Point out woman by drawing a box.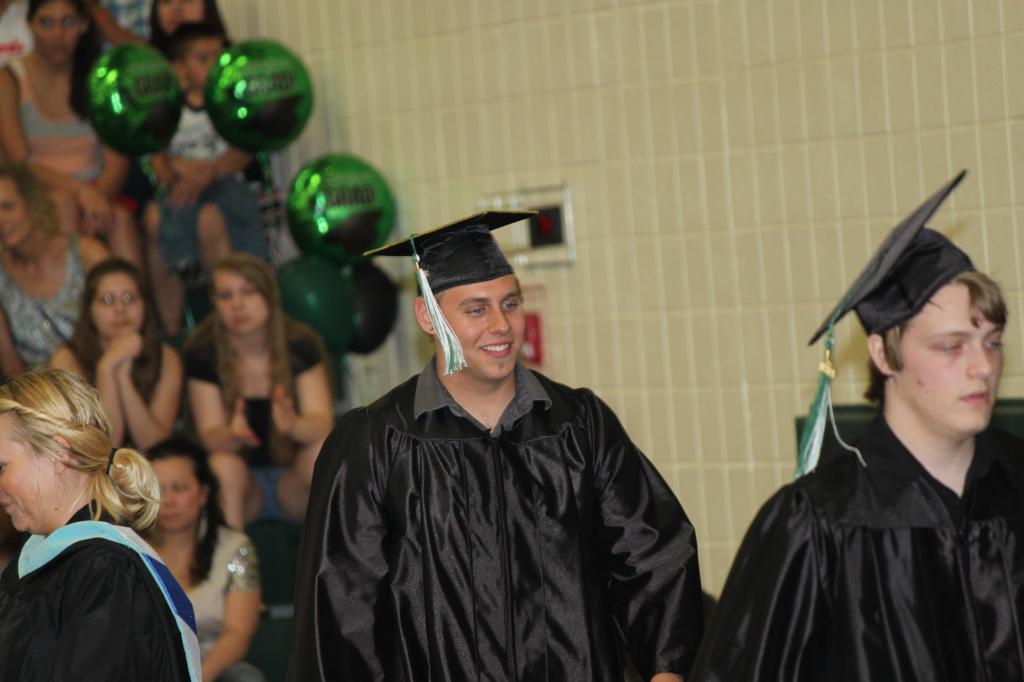
[x1=63, y1=255, x2=198, y2=458].
